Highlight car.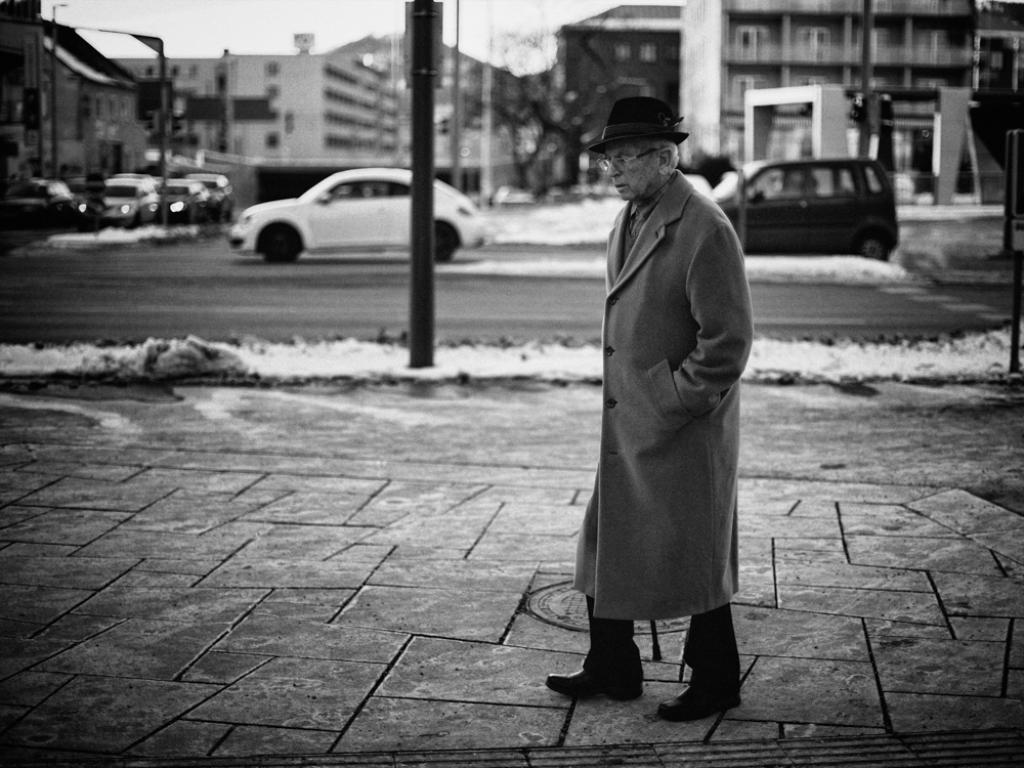
Highlighted region: (710,155,900,255).
